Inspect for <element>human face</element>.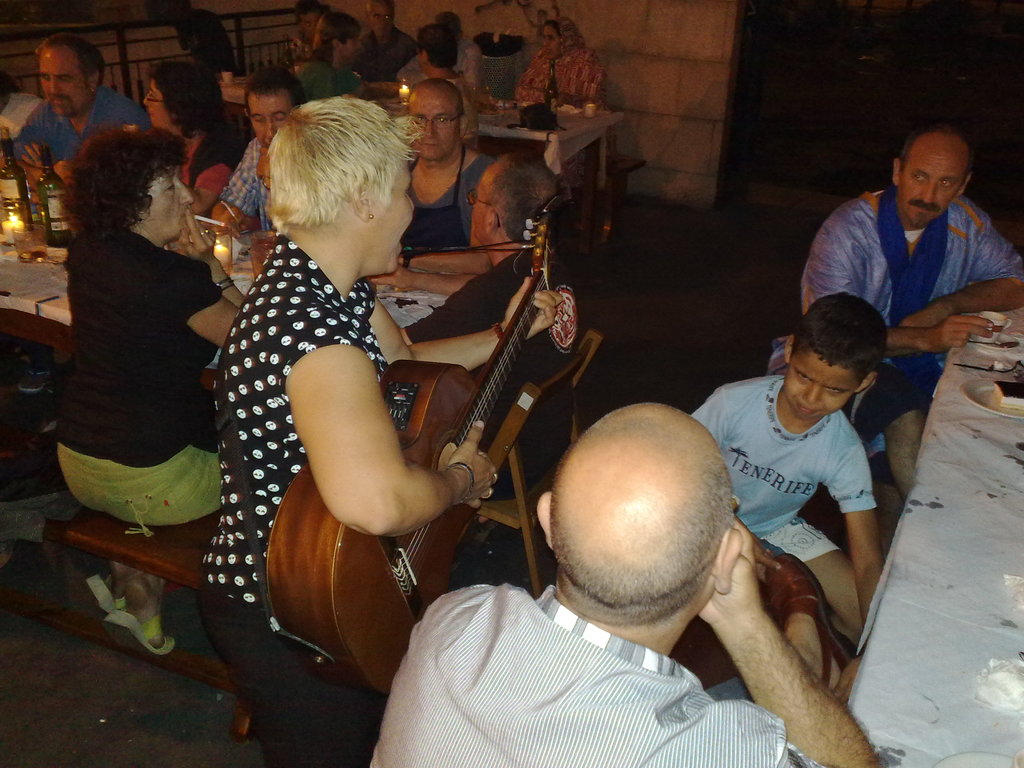
Inspection: detection(244, 95, 288, 143).
